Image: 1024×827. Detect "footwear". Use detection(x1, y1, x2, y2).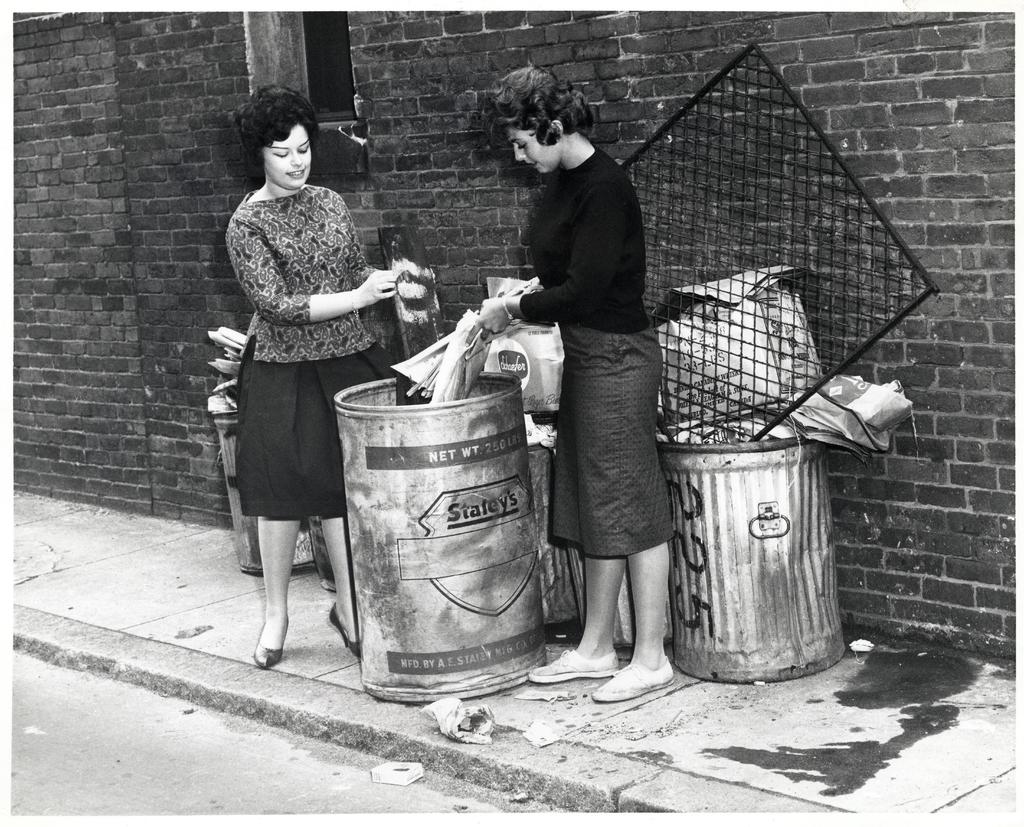
detection(529, 651, 619, 682).
